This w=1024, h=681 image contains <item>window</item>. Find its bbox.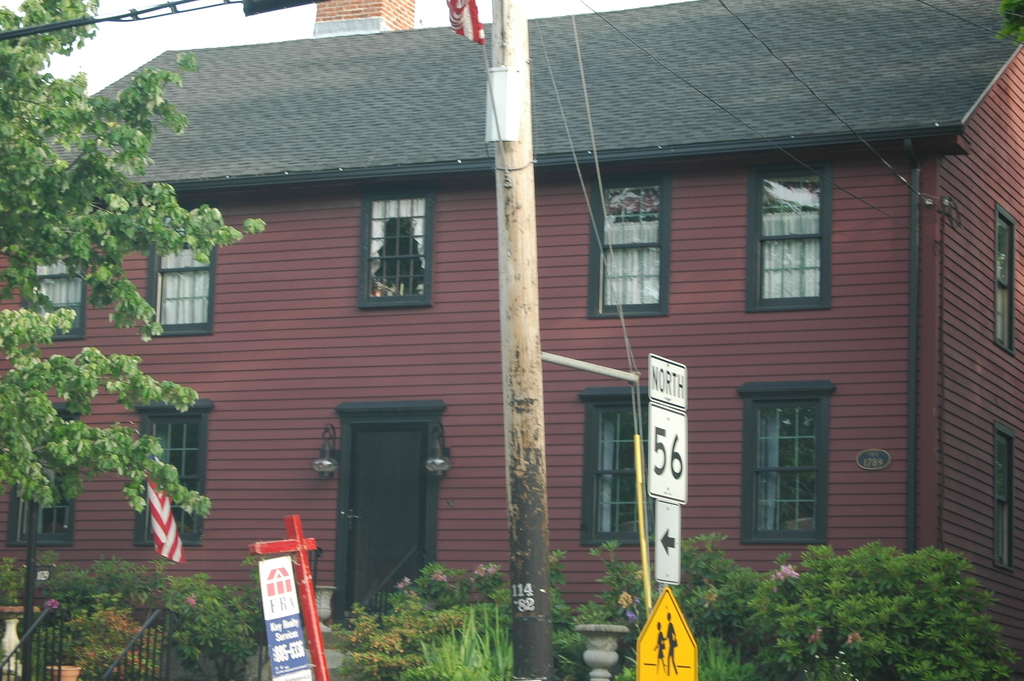
[996,204,1012,360].
